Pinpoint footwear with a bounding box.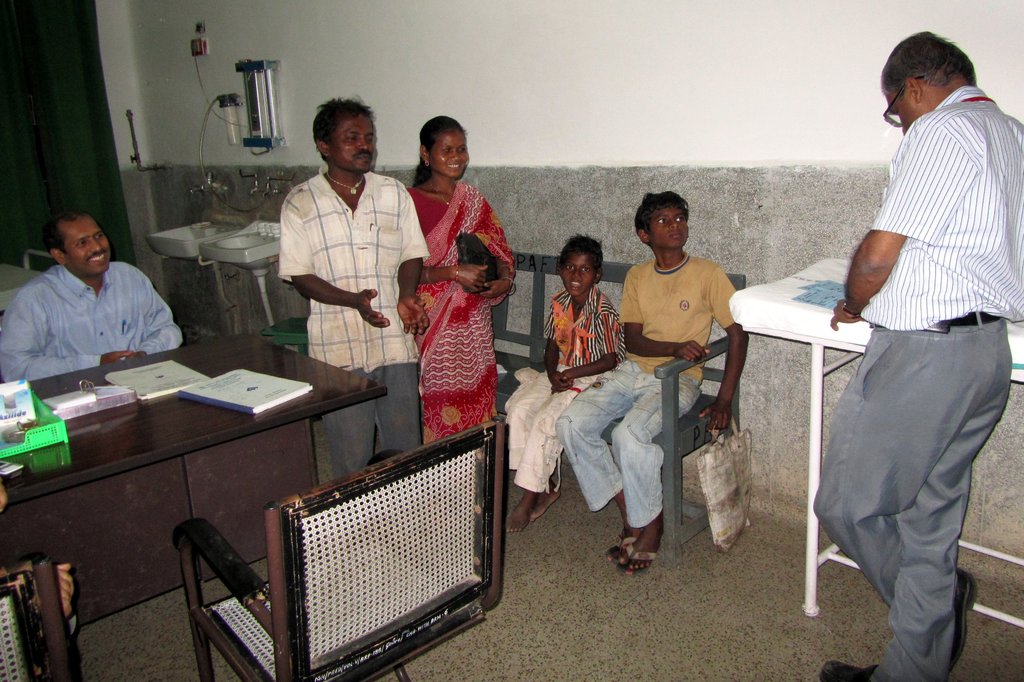
box(617, 543, 658, 578).
